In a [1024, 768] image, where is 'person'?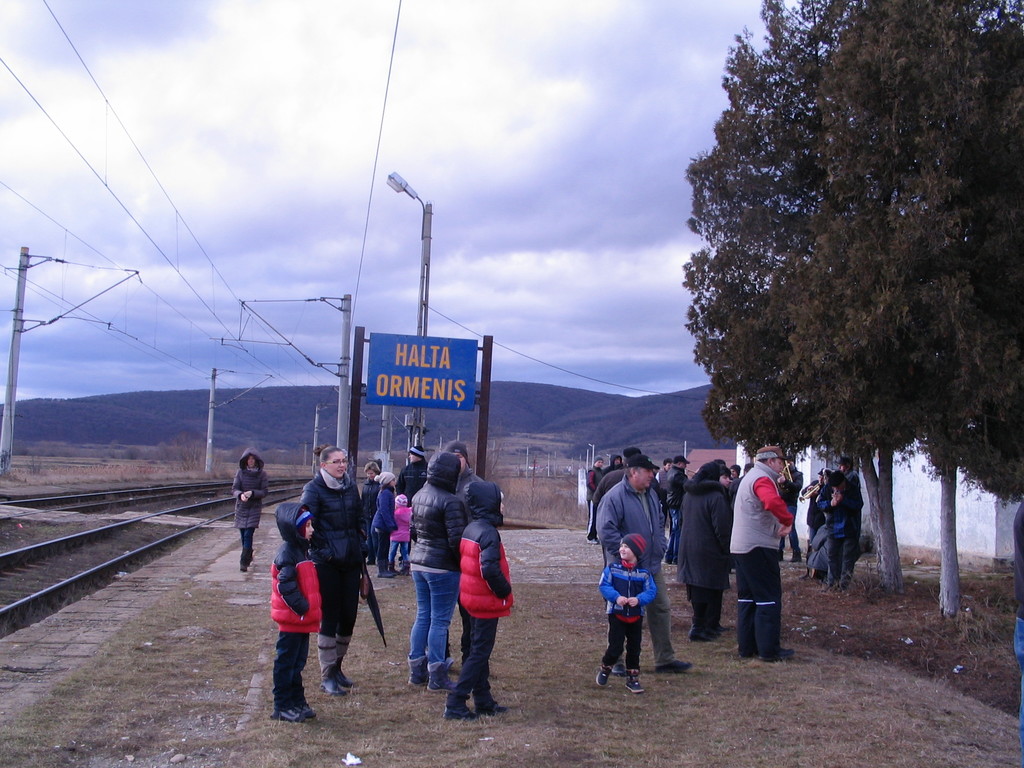
box=[367, 470, 405, 580].
